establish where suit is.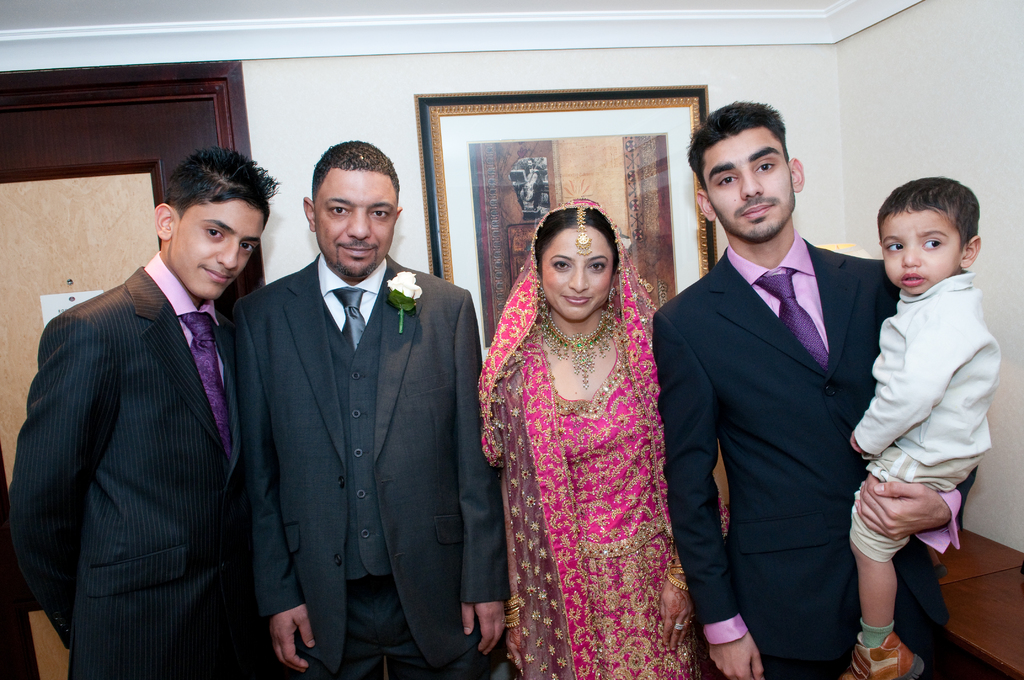
Established at l=646, t=238, r=981, b=679.
